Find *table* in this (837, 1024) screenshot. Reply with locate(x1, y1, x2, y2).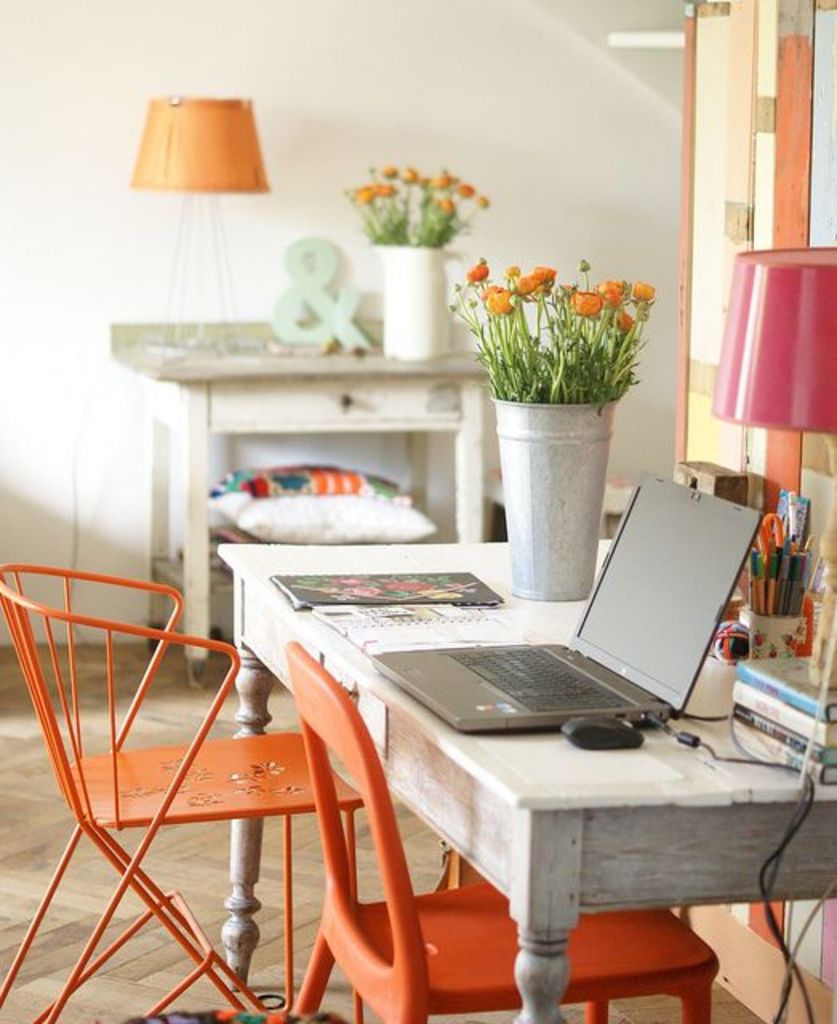
locate(219, 549, 835, 1022).
